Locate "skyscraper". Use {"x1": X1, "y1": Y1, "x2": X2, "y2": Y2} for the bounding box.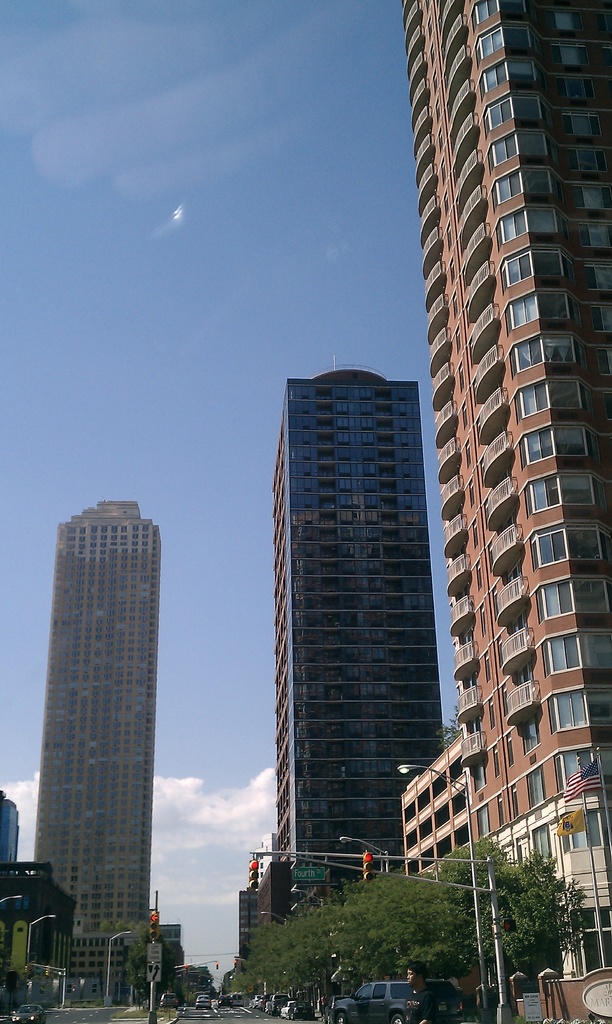
{"x1": 26, "y1": 479, "x2": 185, "y2": 975}.
